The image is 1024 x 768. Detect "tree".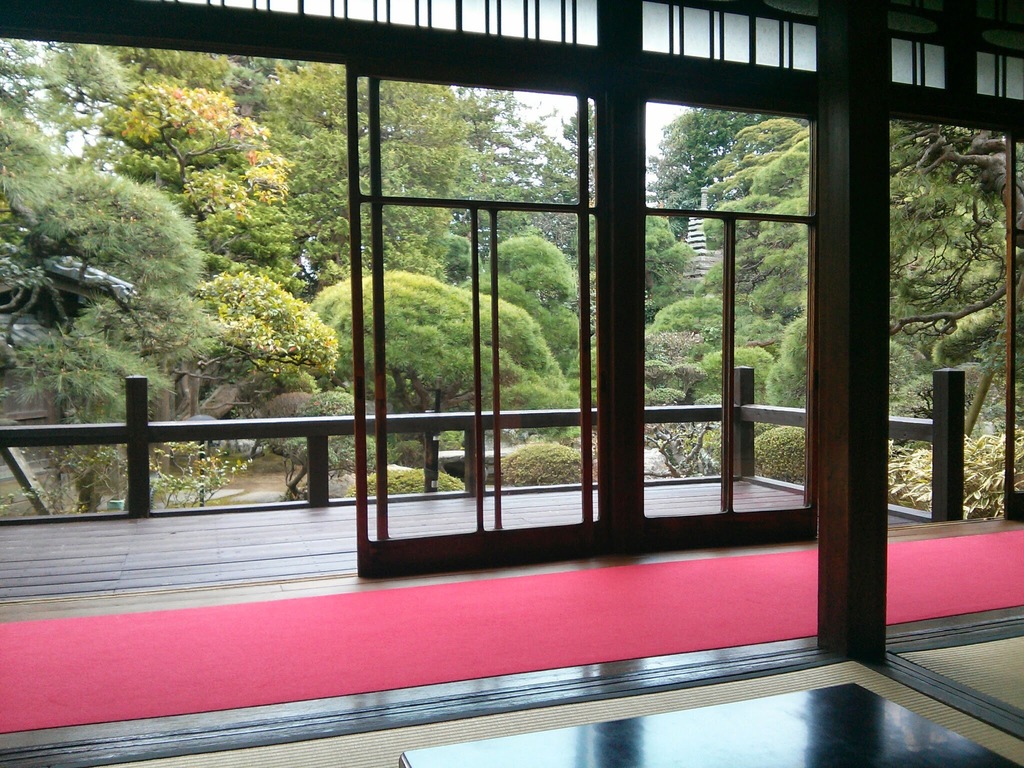
Detection: [left=33, top=42, right=250, bottom=122].
